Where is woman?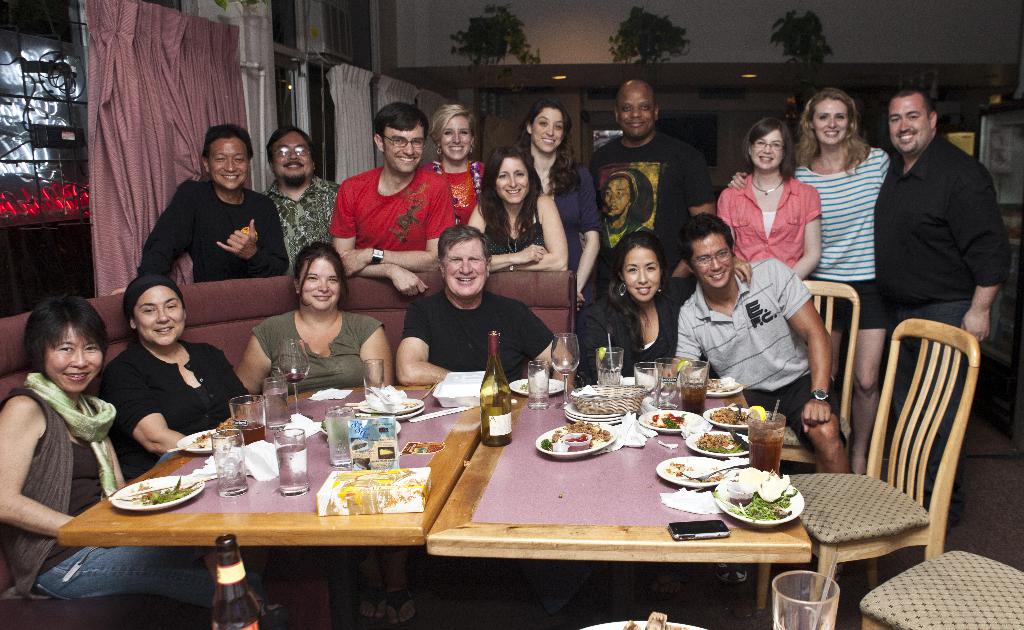
{"x1": 715, "y1": 119, "x2": 824, "y2": 283}.
